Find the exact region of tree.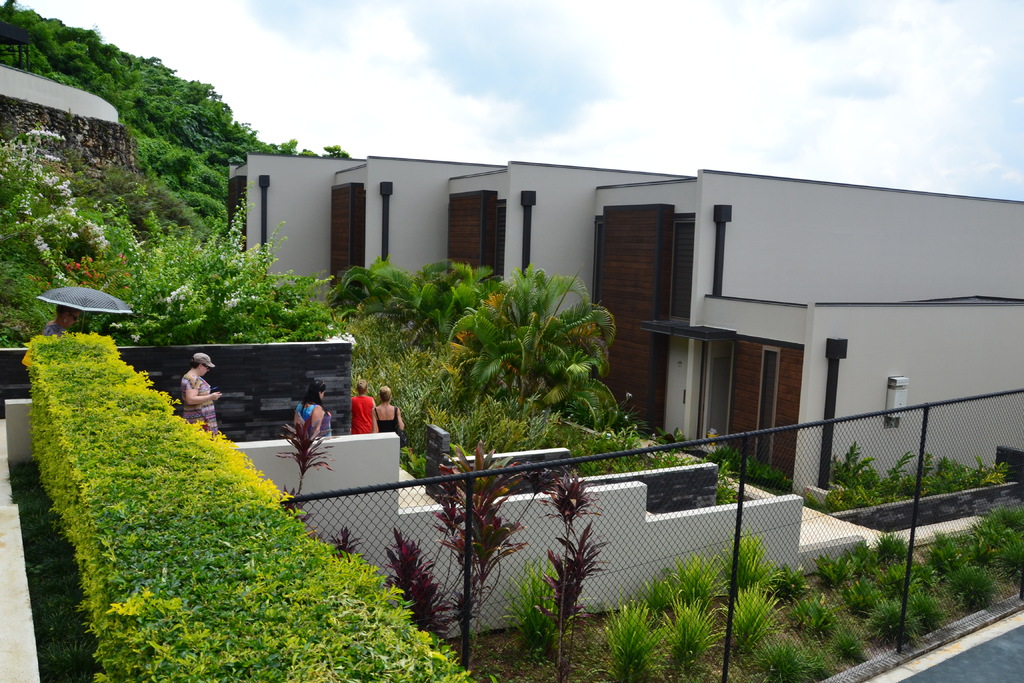
Exact region: locate(5, 0, 132, 118).
